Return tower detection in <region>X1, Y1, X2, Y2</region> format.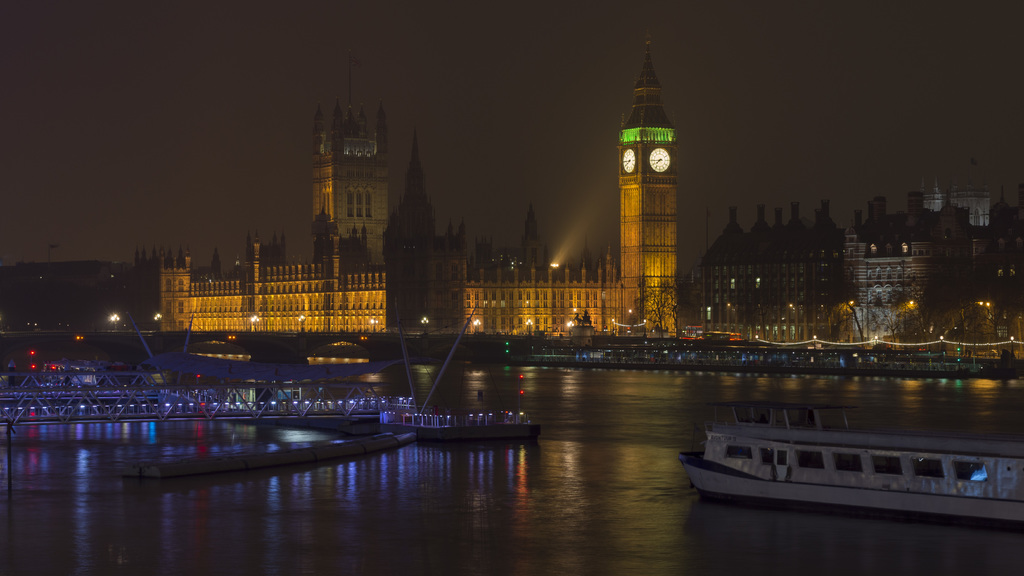
<region>594, 51, 692, 280</region>.
